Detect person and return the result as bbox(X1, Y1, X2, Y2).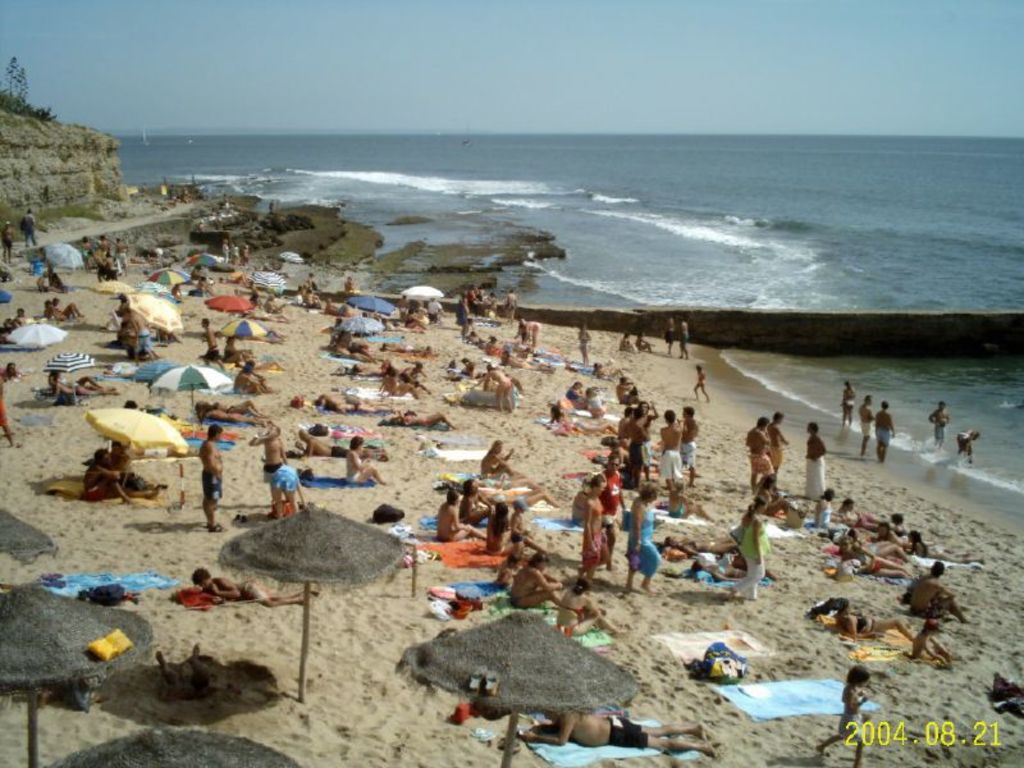
bbox(348, 436, 383, 484).
